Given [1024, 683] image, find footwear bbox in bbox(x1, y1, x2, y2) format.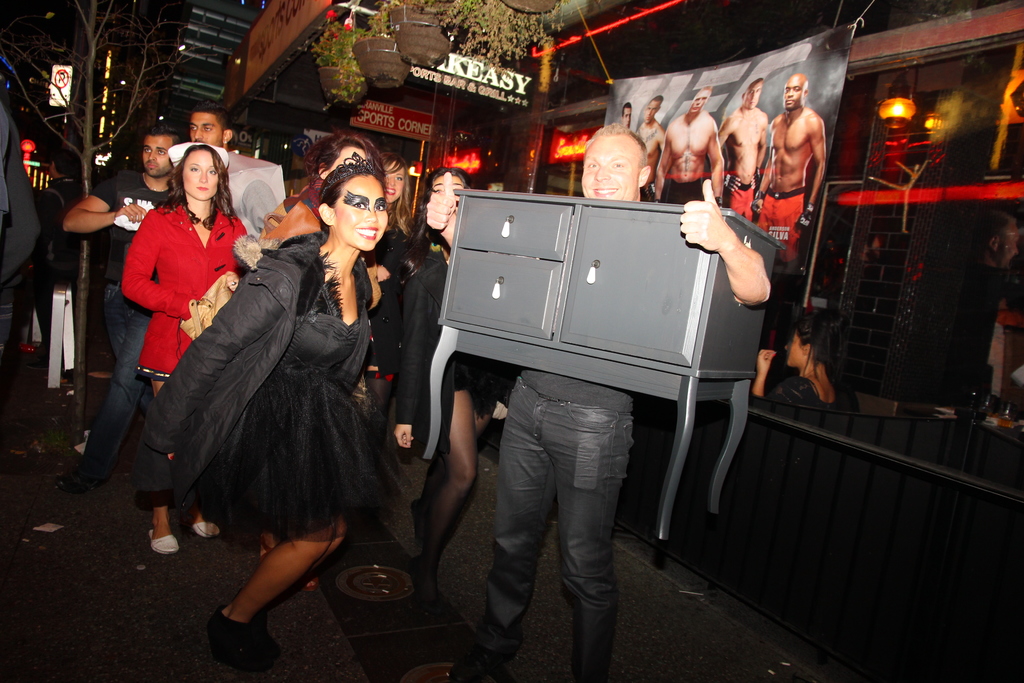
bbox(180, 513, 220, 538).
